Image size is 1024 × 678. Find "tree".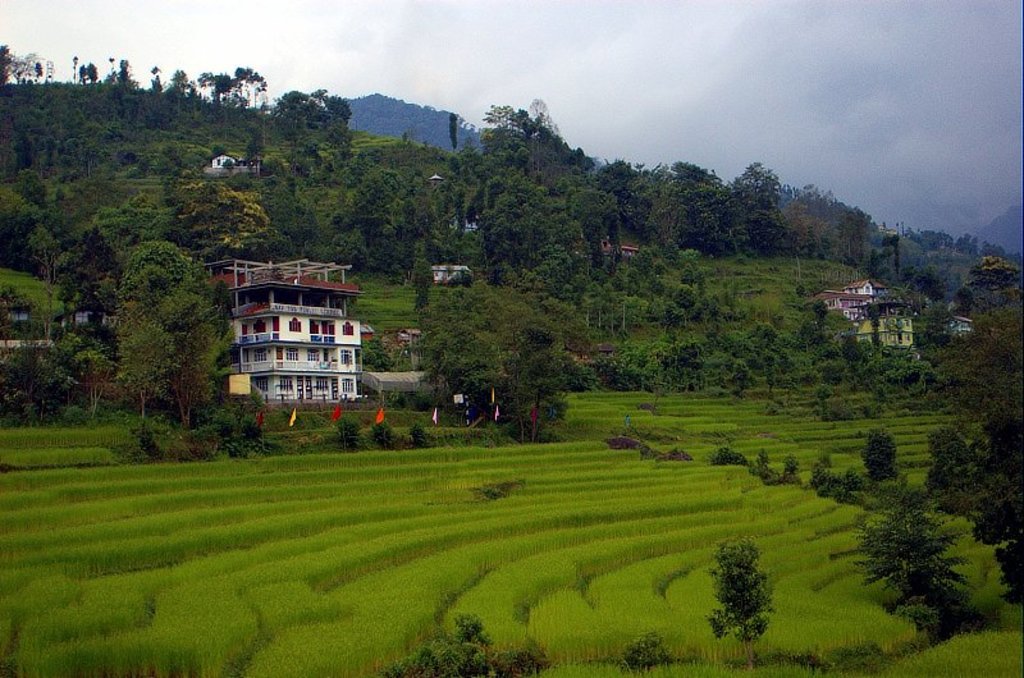
select_region(585, 255, 649, 326).
